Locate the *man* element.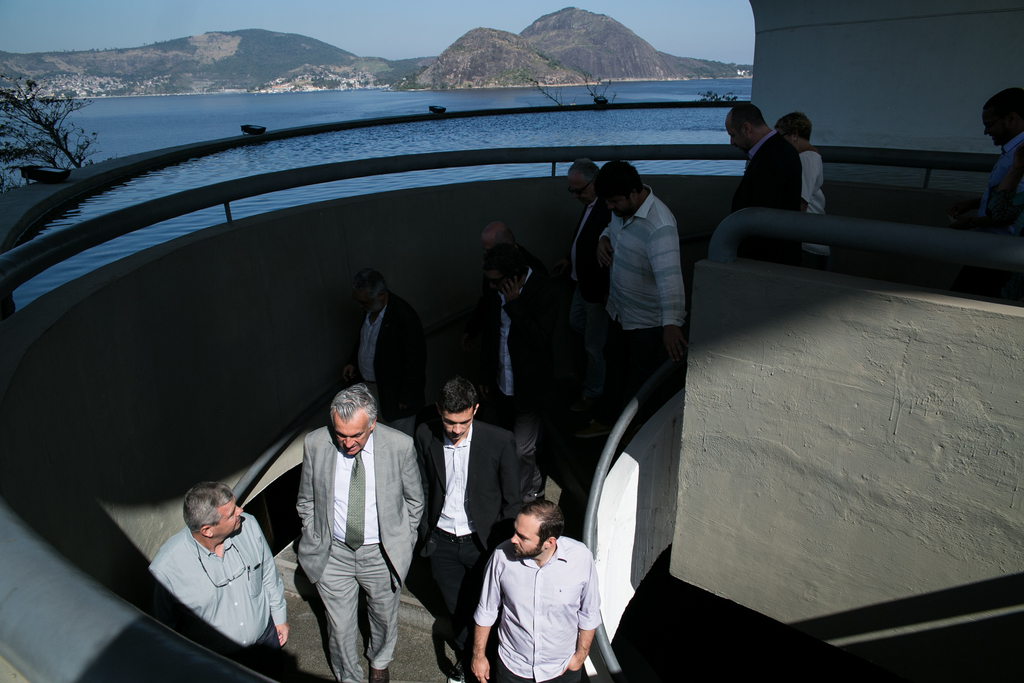
Element bbox: <bbox>556, 160, 612, 323</bbox>.
